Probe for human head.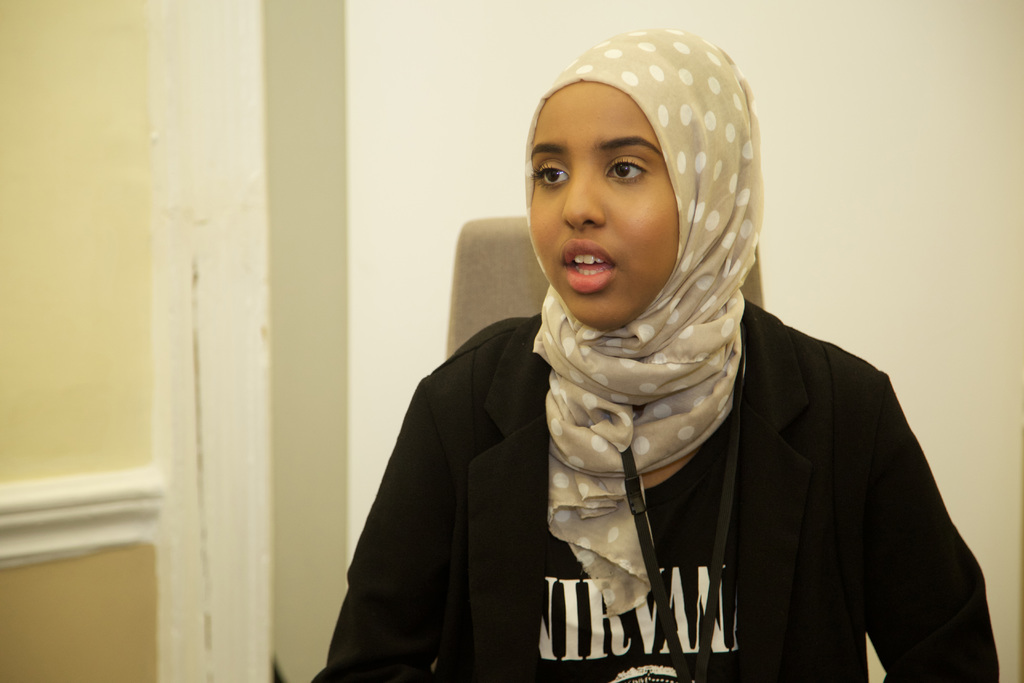
Probe result: (x1=524, y1=38, x2=738, y2=293).
